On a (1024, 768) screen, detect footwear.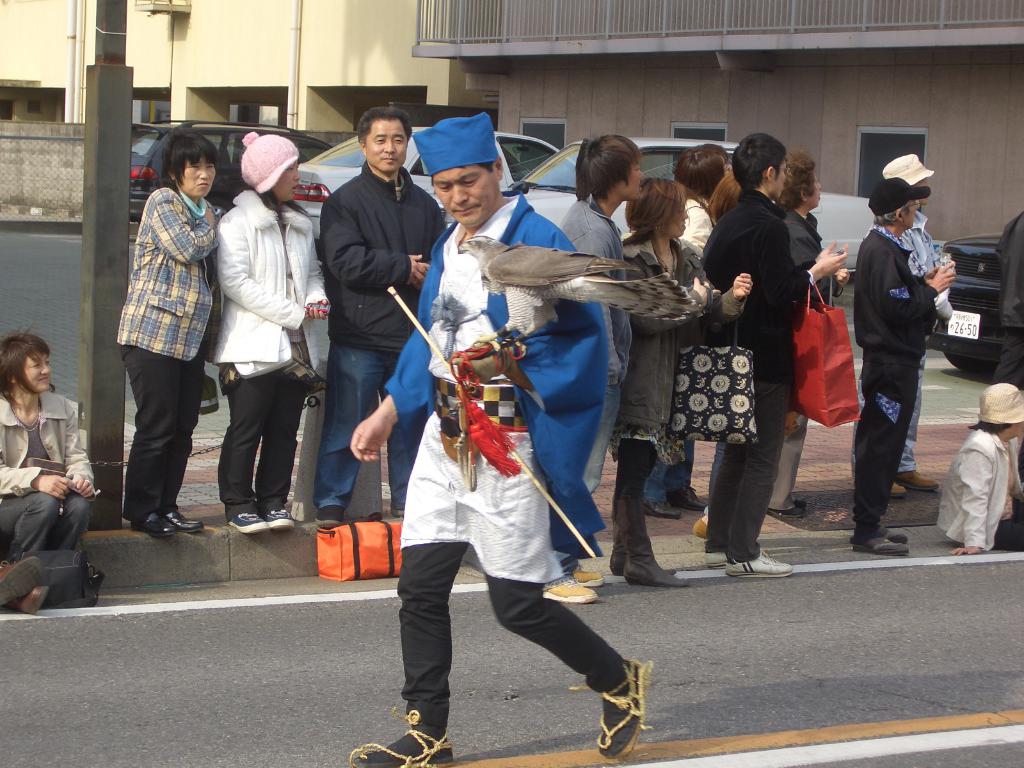
bbox=[612, 501, 691, 588].
